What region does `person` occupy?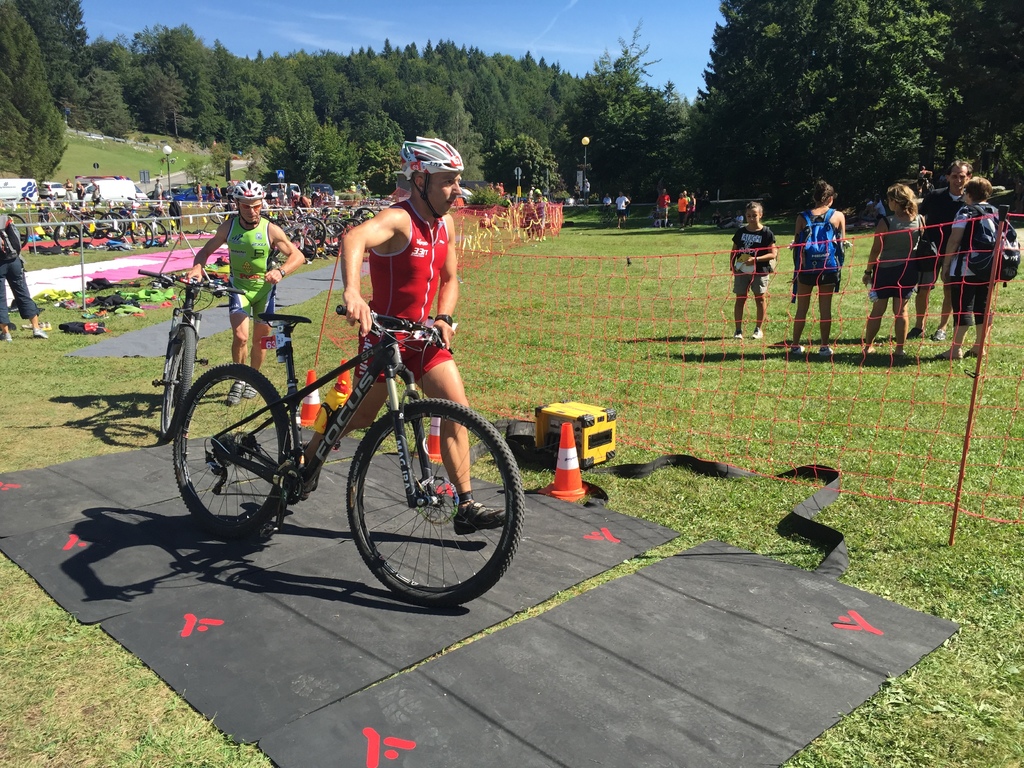
l=186, t=180, r=303, b=410.
